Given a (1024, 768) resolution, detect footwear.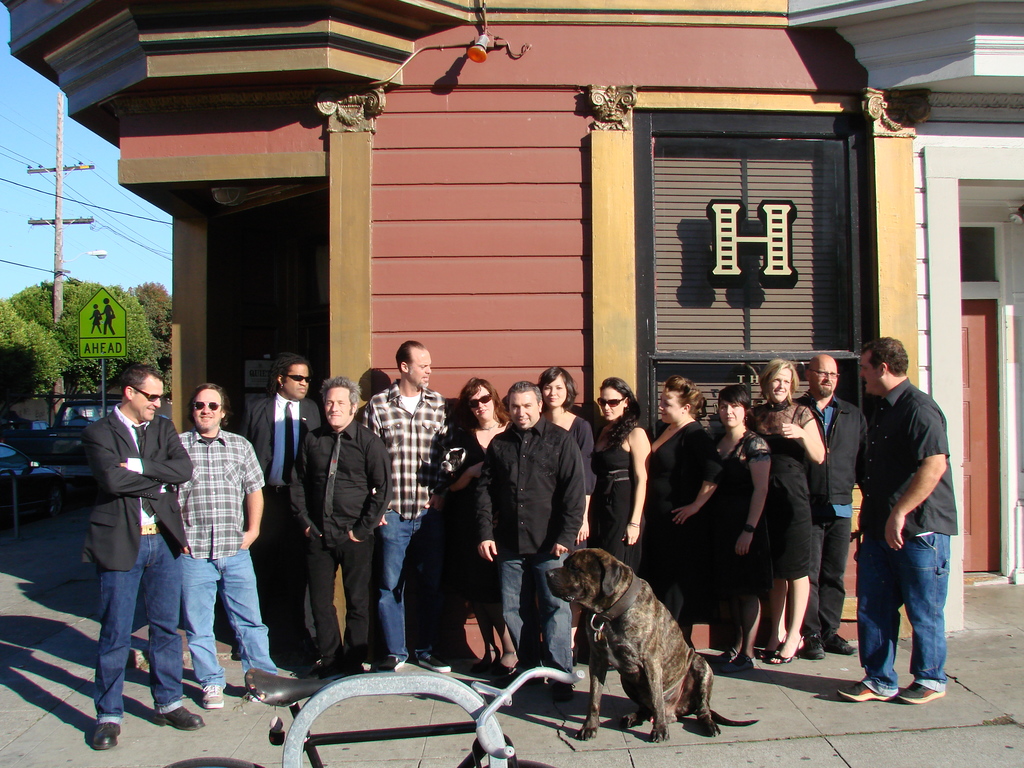
left=240, top=673, right=261, bottom=707.
